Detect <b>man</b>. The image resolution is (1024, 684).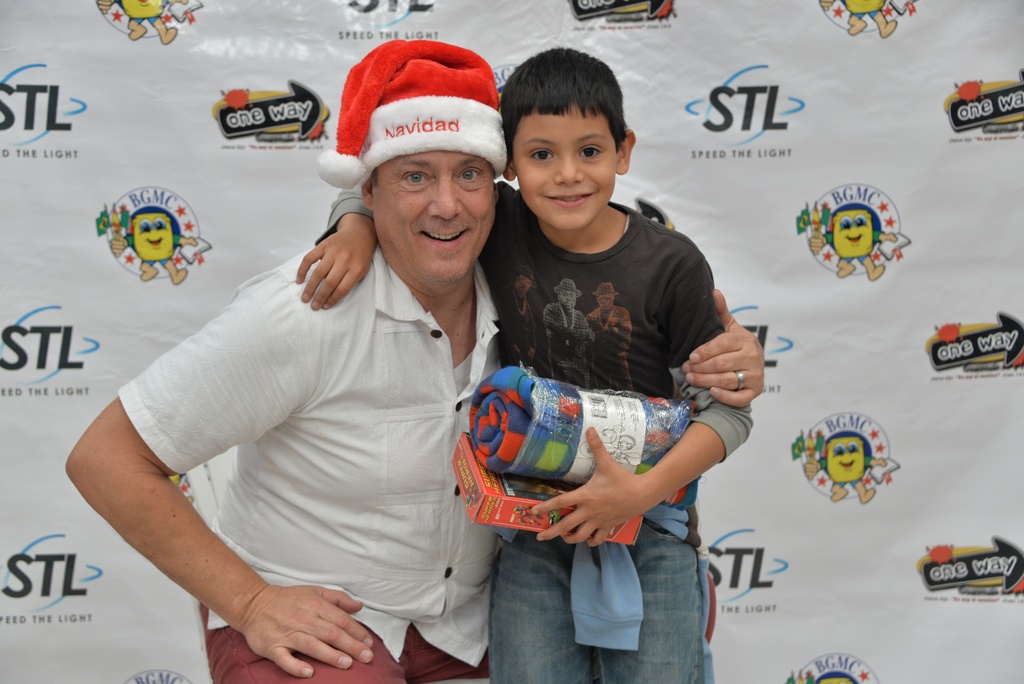
region(65, 37, 765, 683).
